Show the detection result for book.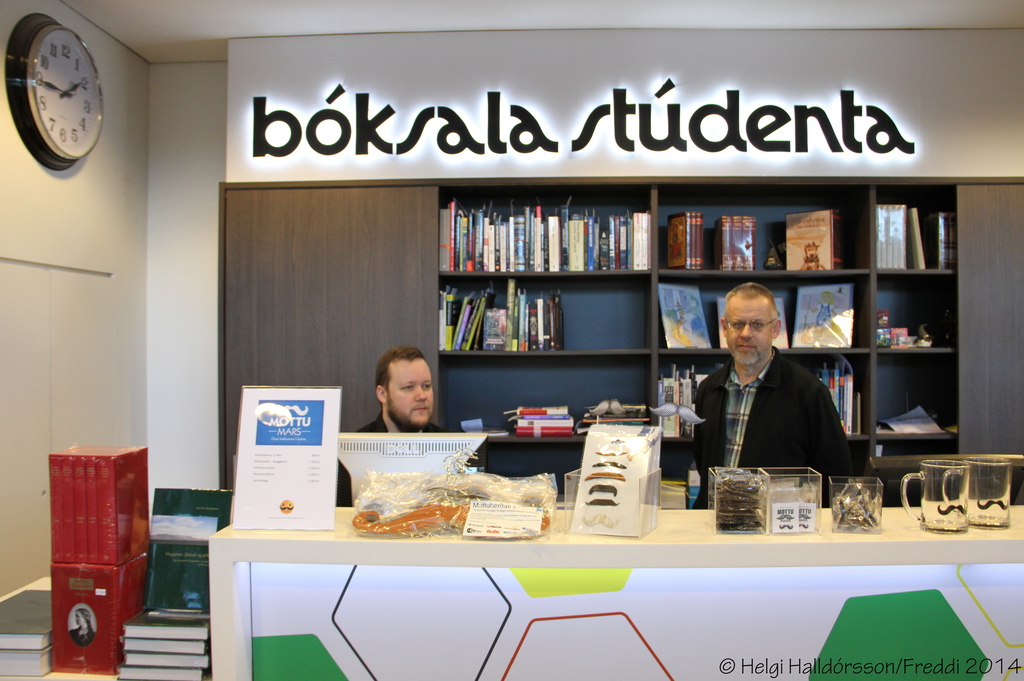
l=671, t=209, r=703, b=269.
